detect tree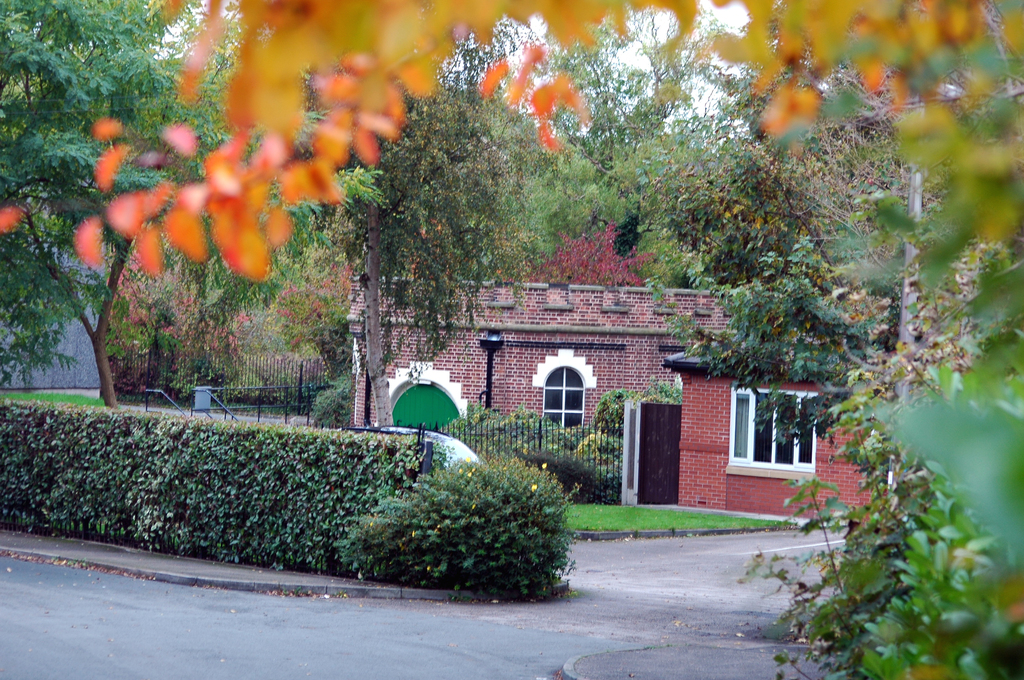
box=[0, 0, 209, 280]
